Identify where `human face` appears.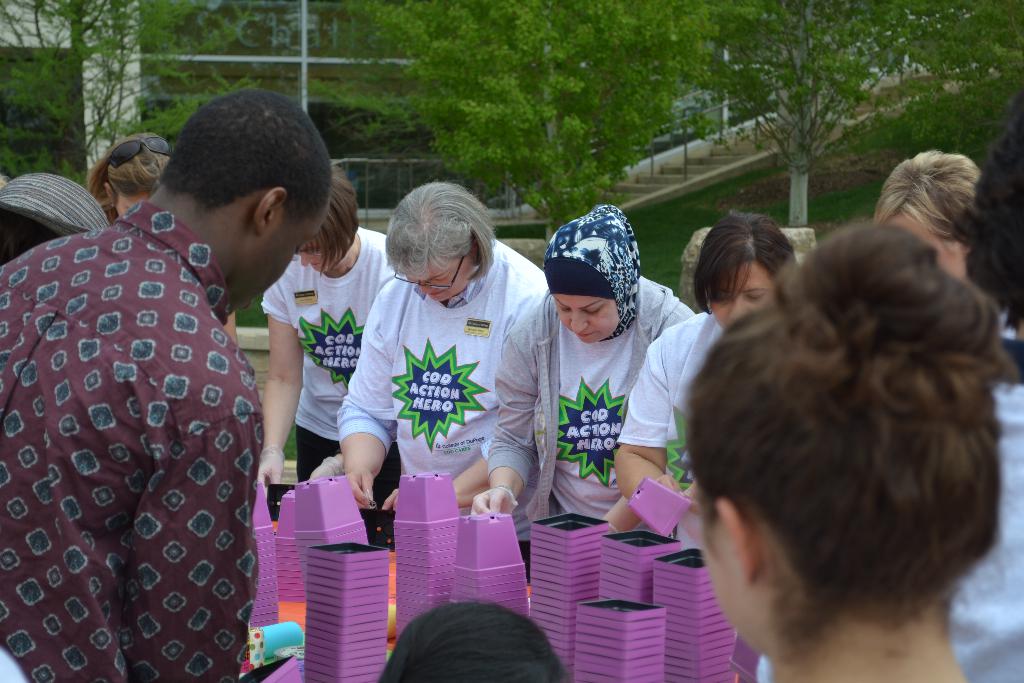
Appears at bbox(400, 257, 474, 302).
